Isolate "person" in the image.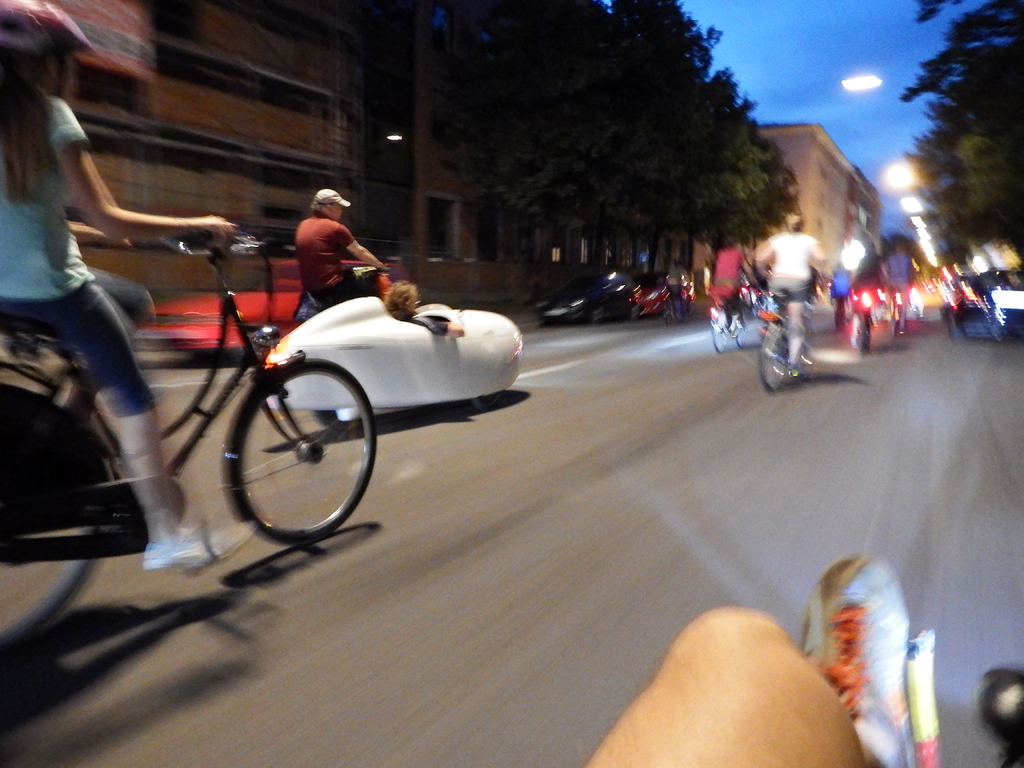
Isolated region: Rect(0, 0, 232, 566).
